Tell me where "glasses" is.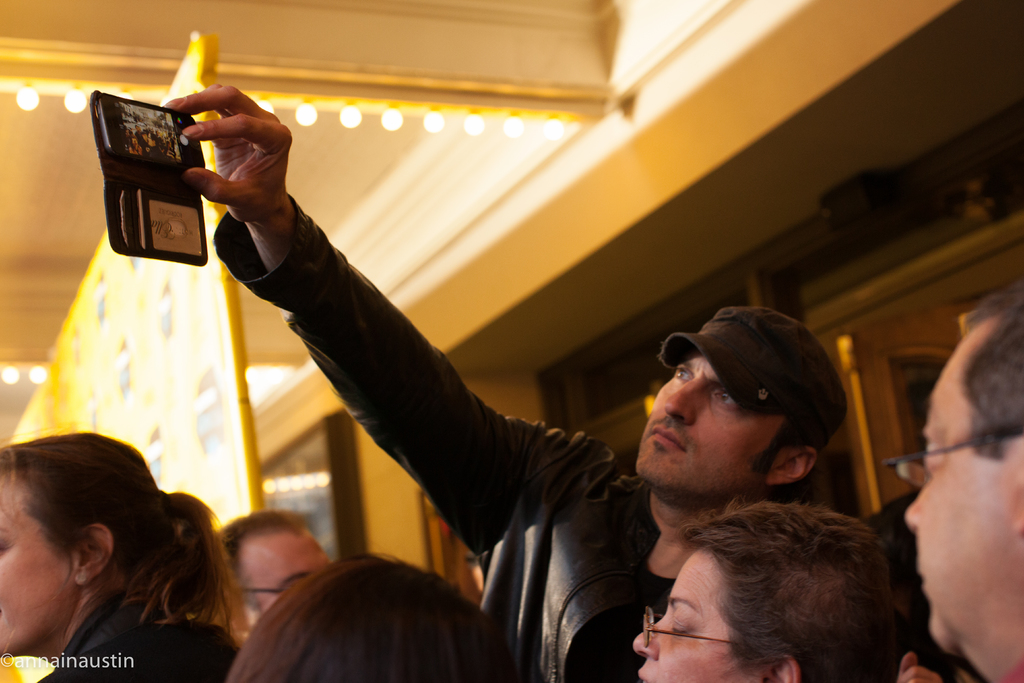
"glasses" is at BBox(883, 426, 1023, 495).
